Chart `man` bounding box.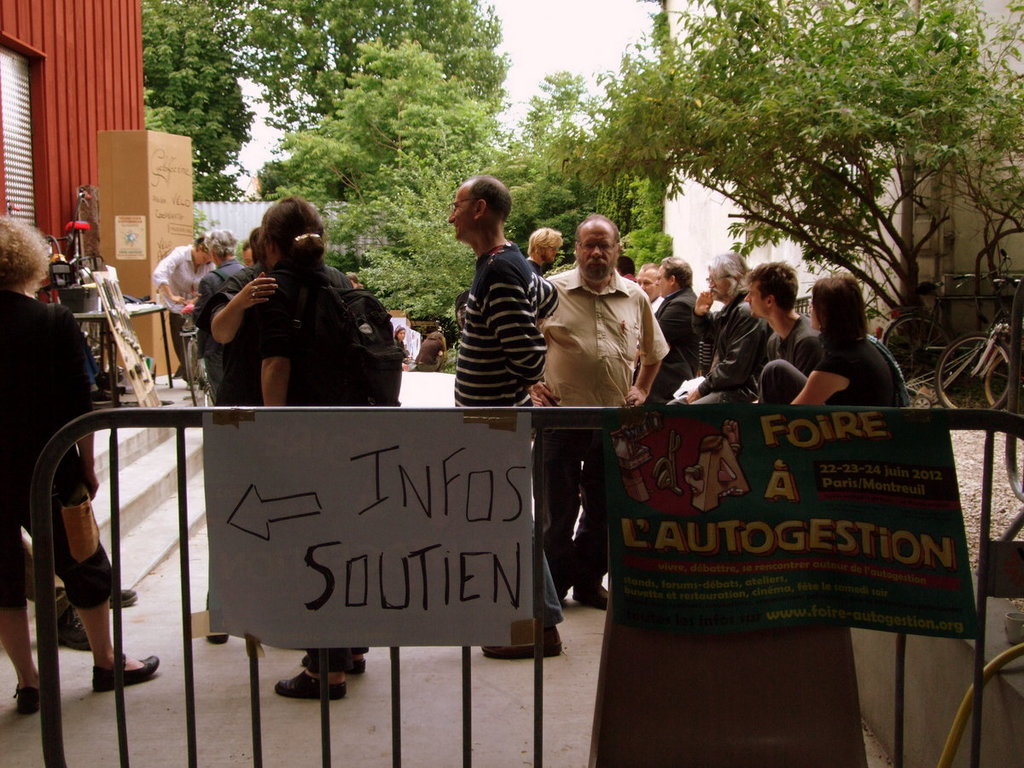
Charted: (529, 220, 666, 446).
